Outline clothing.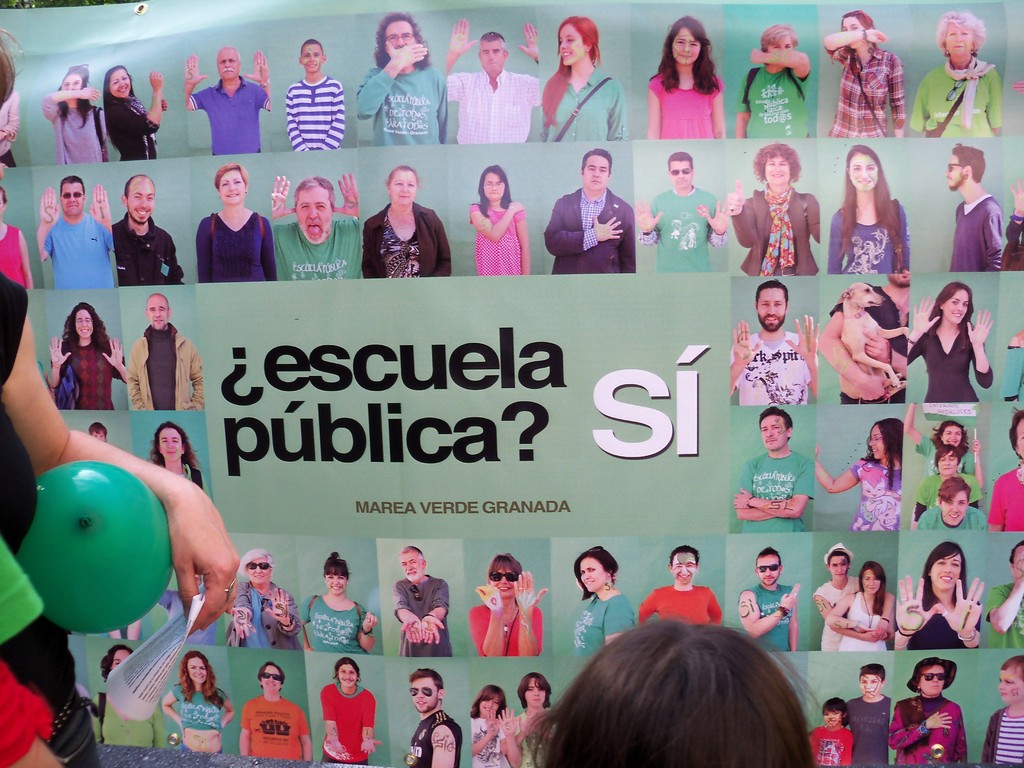
Outline: bbox(67, 338, 136, 409).
